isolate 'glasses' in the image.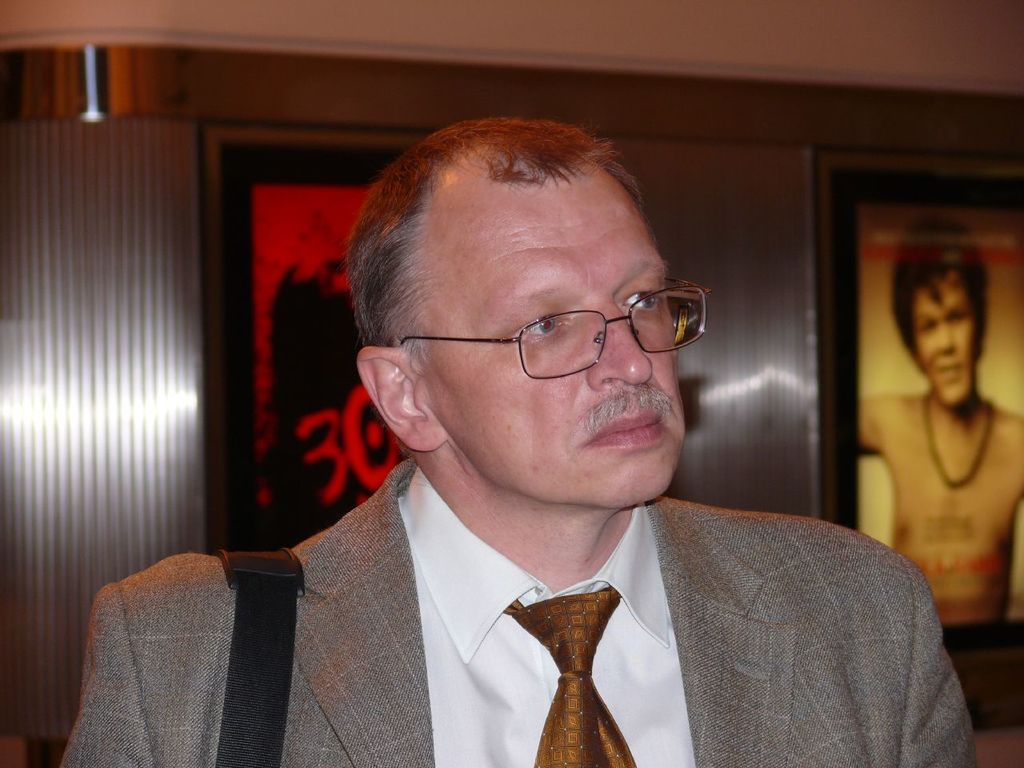
Isolated region: bbox=[392, 280, 711, 386].
